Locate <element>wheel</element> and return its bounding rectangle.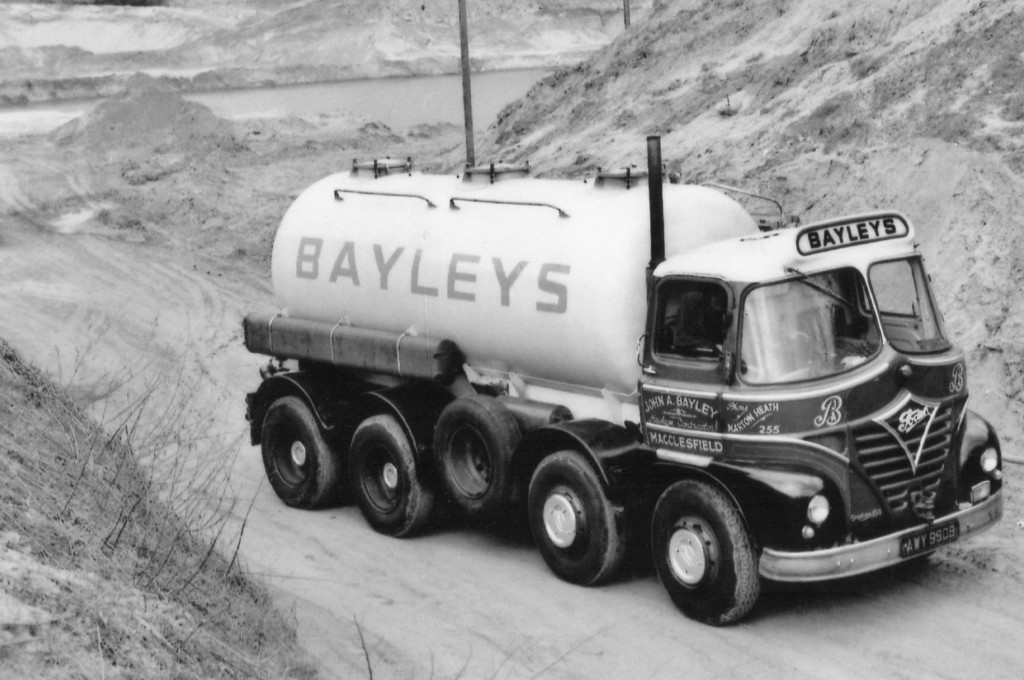
region(430, 396, 519, 528).
